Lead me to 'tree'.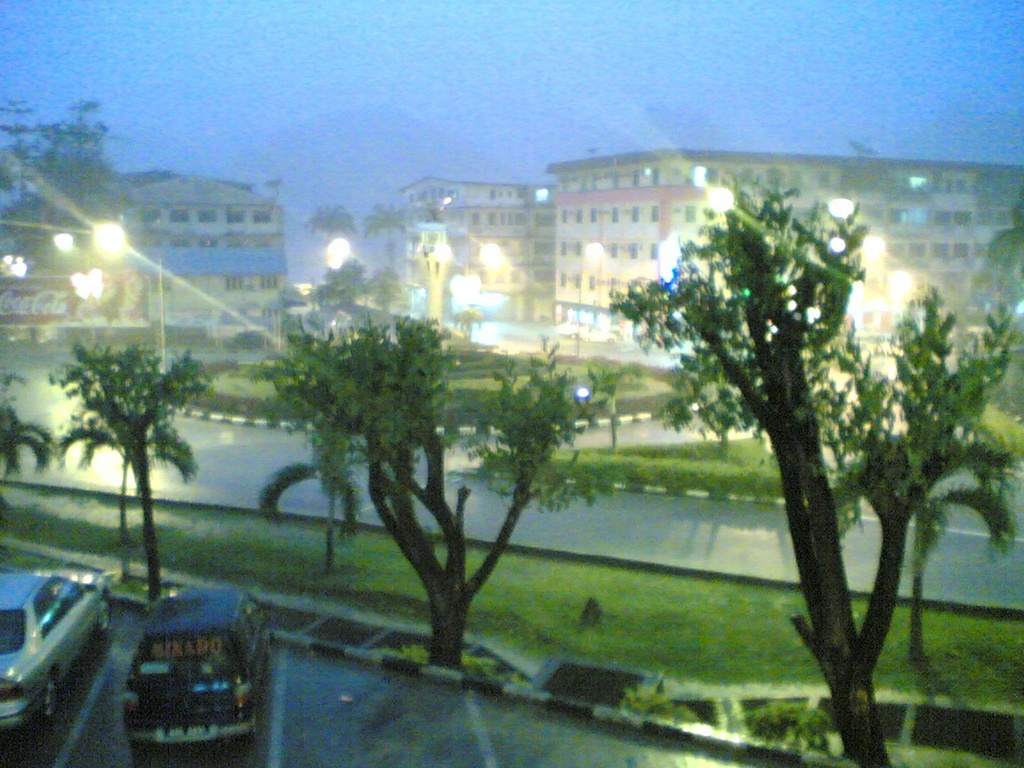
Lead to bbox=[444, 301, 482, 340].
